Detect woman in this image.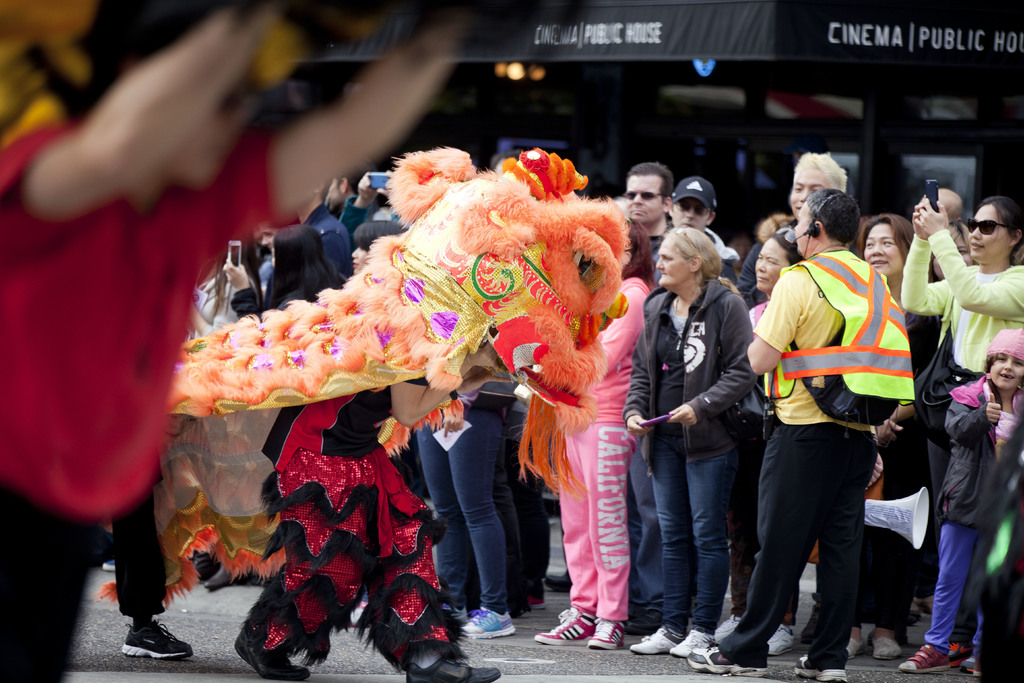
Detection: Rect(534, 222, 668, 648).
